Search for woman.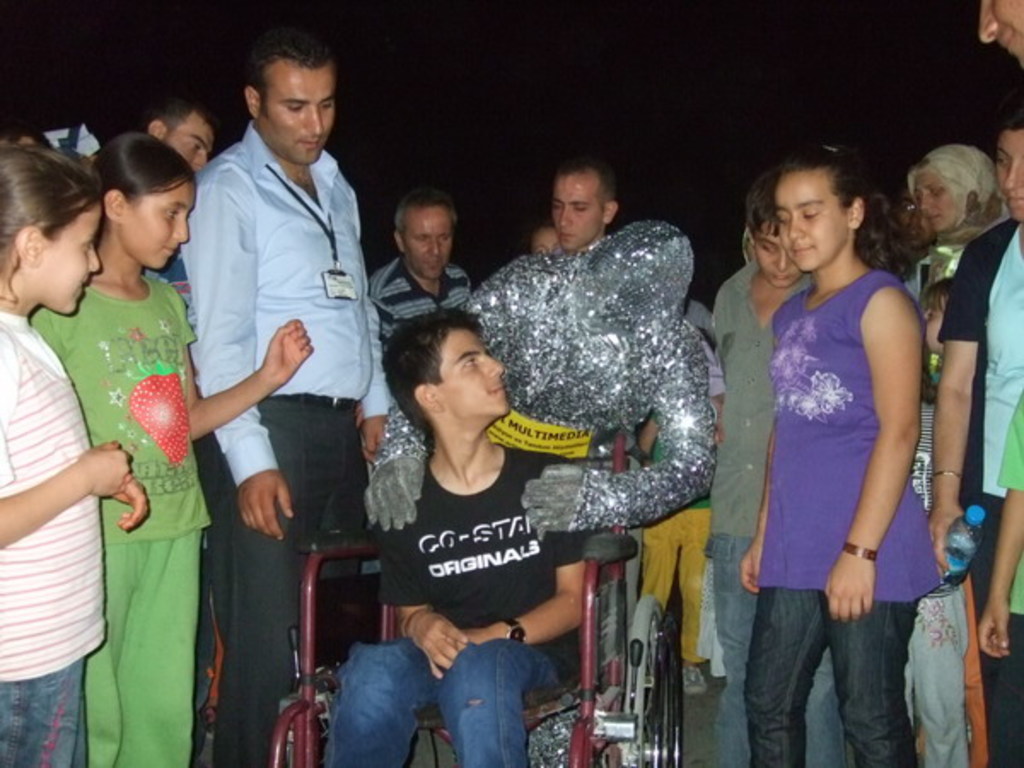
Found at [22,130,319,766].
